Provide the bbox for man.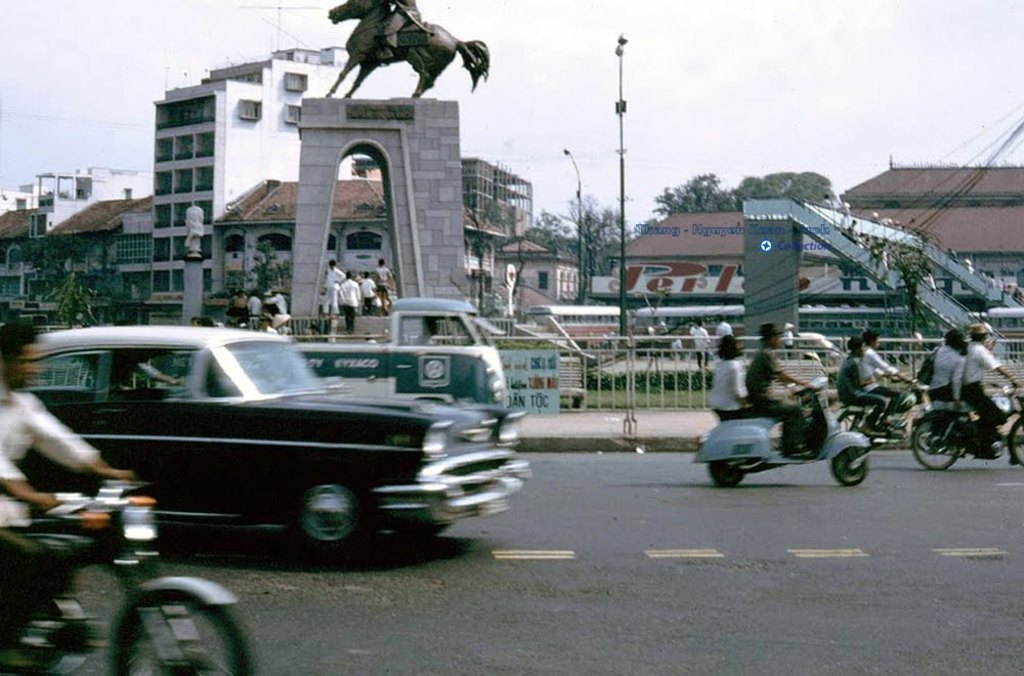
select_region(868, 332, 914, 430).
